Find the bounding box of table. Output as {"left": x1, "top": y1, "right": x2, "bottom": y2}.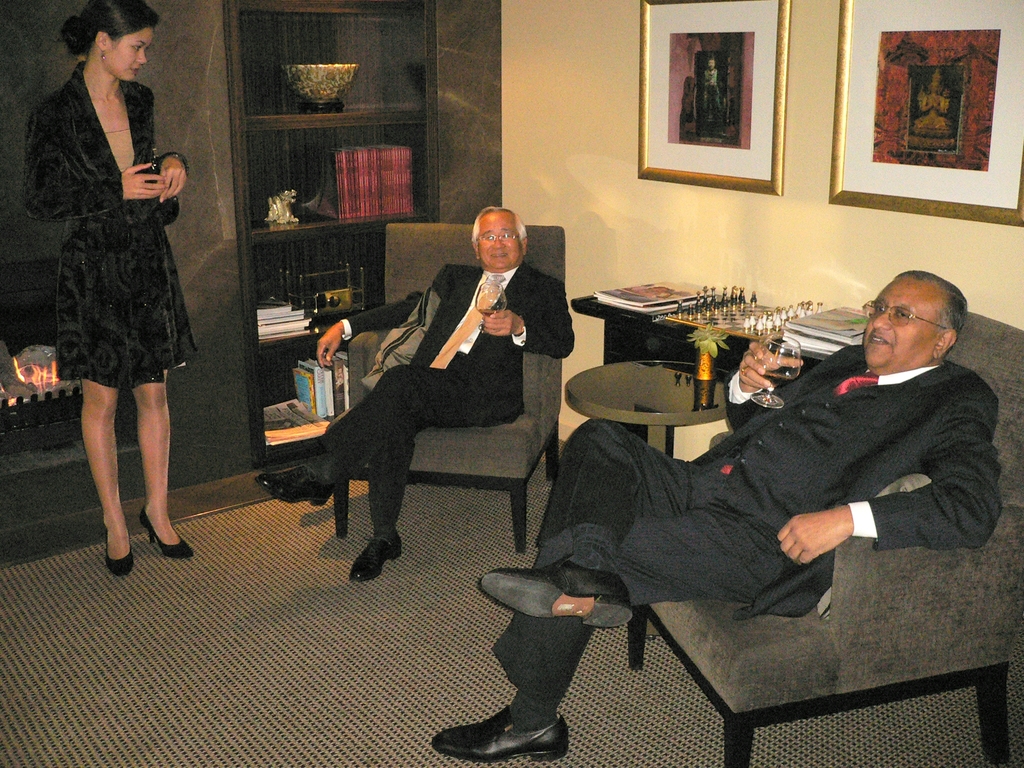
{"left": 570, "top": 280, "right": 824, "bottom": 441}.
